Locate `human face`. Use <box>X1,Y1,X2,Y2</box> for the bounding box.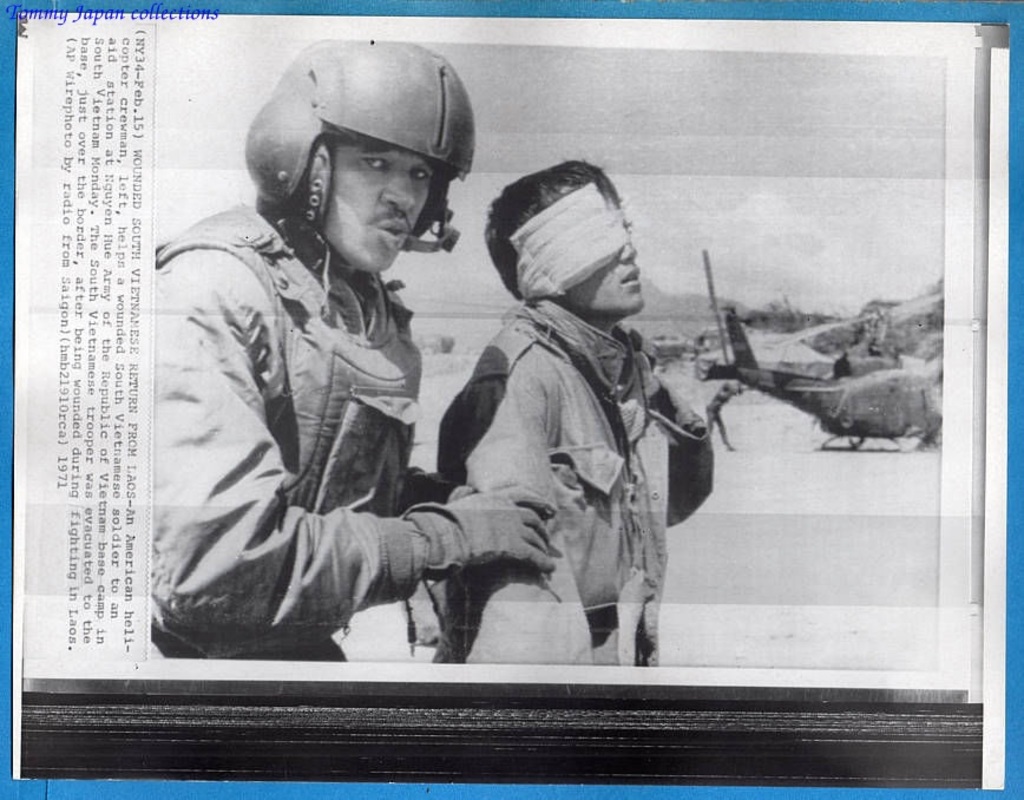
<box>560,194,644,315</box>.
